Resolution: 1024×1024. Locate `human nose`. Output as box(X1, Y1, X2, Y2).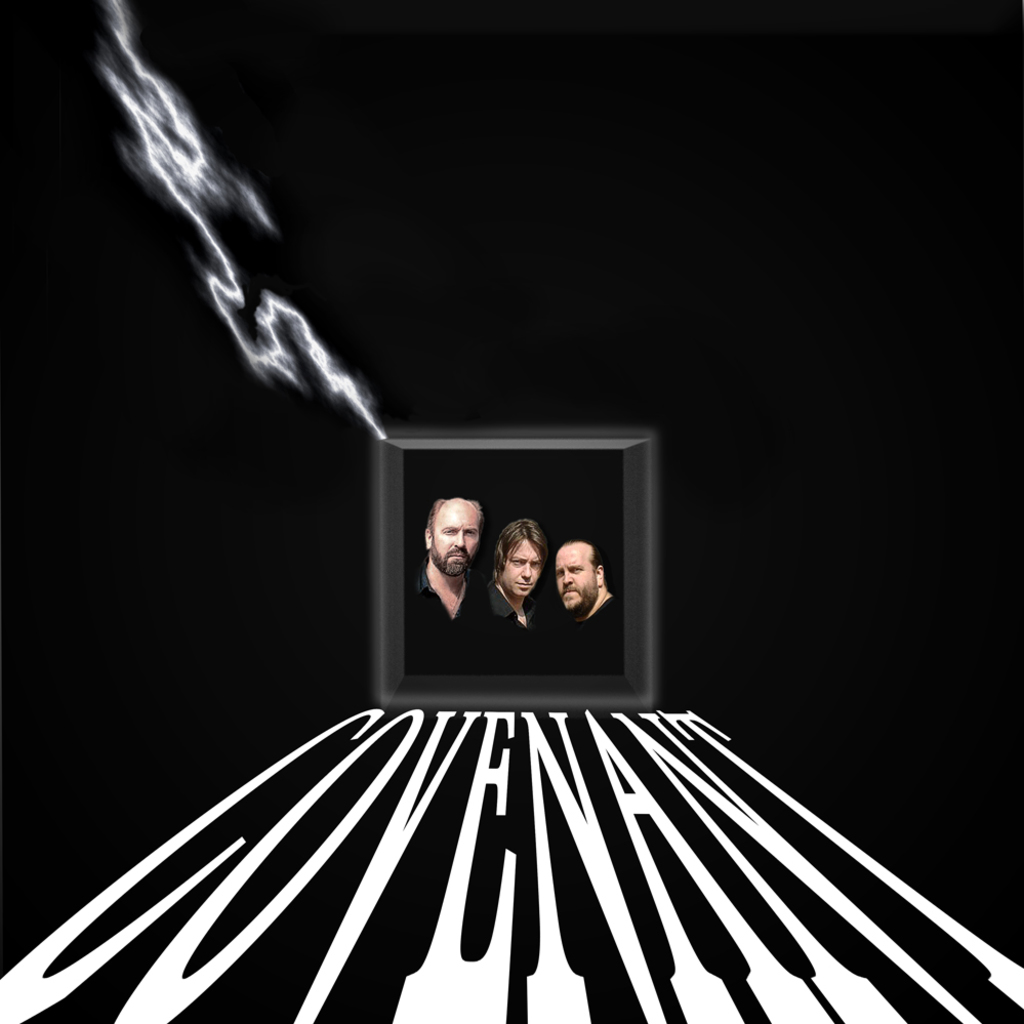
box(449, 531, 465, 546).
